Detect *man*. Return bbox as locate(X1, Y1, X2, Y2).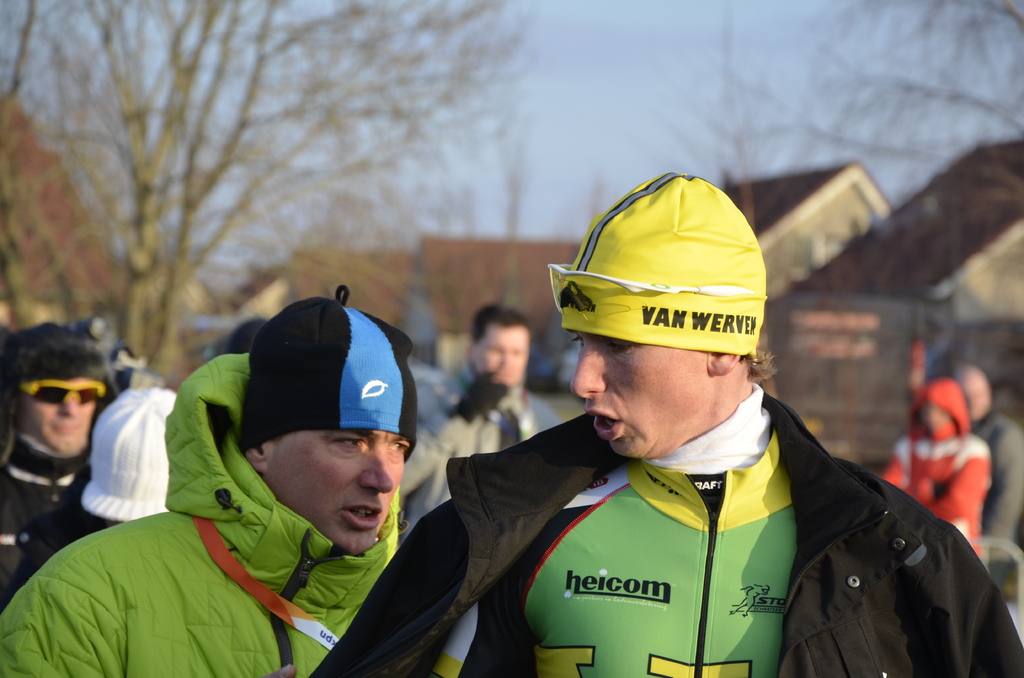
locate(4, 287, 421, 677).
